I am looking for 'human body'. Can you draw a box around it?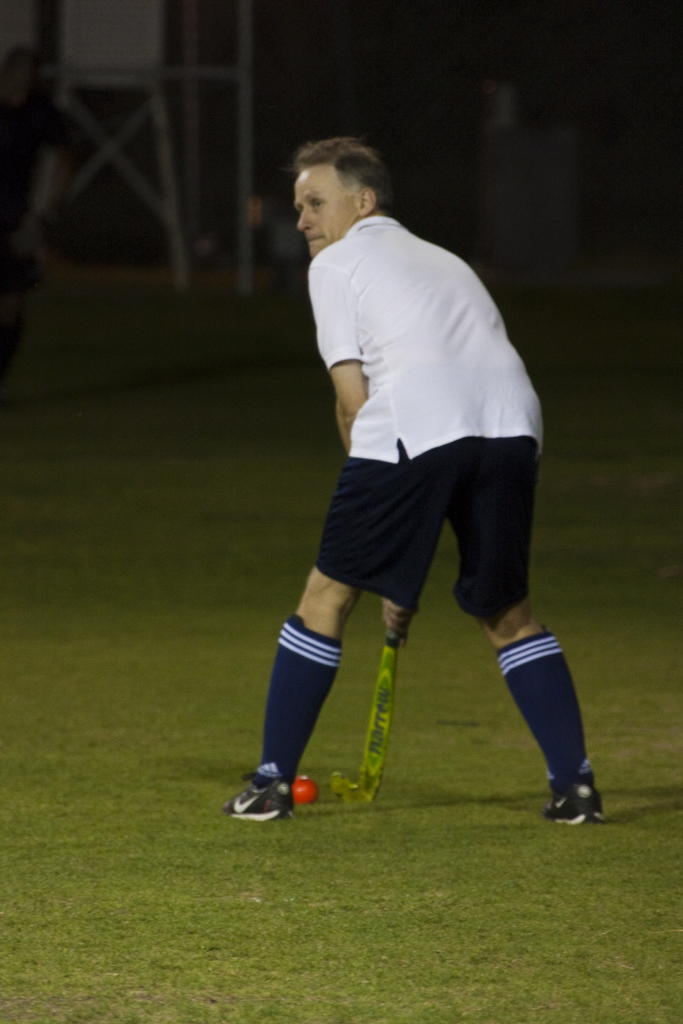
Sure, the bounding box is x1=226, y1=132, x2=611, y2=830.
